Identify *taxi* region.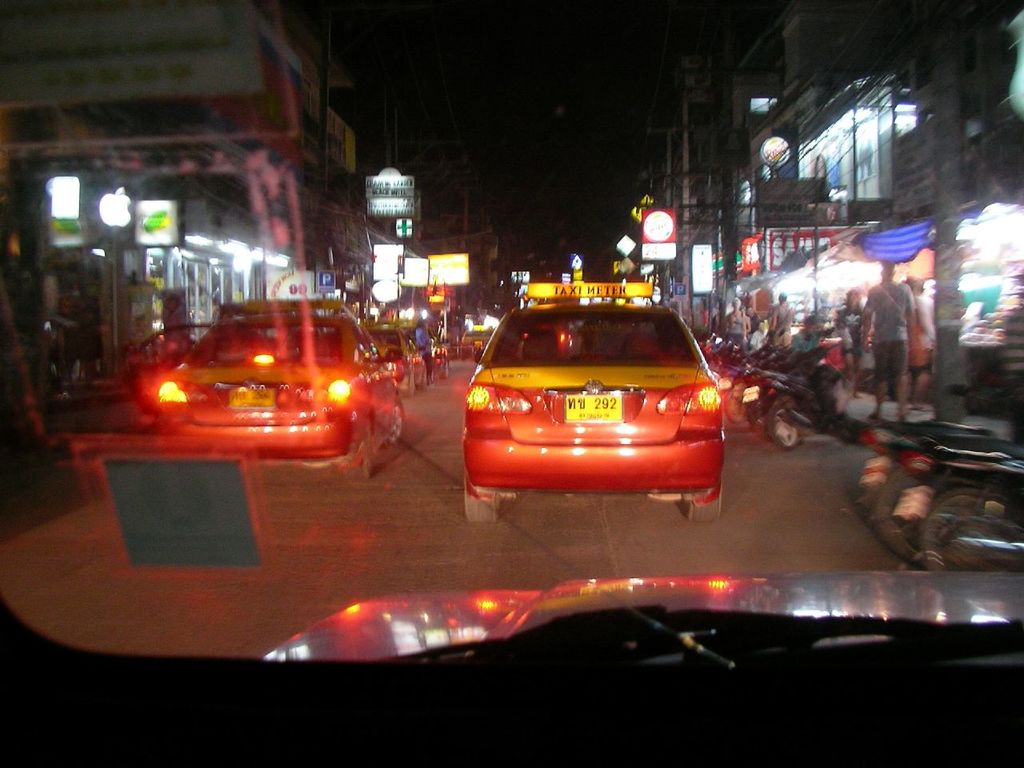
Region: rect(456, 322, 496, 365).
